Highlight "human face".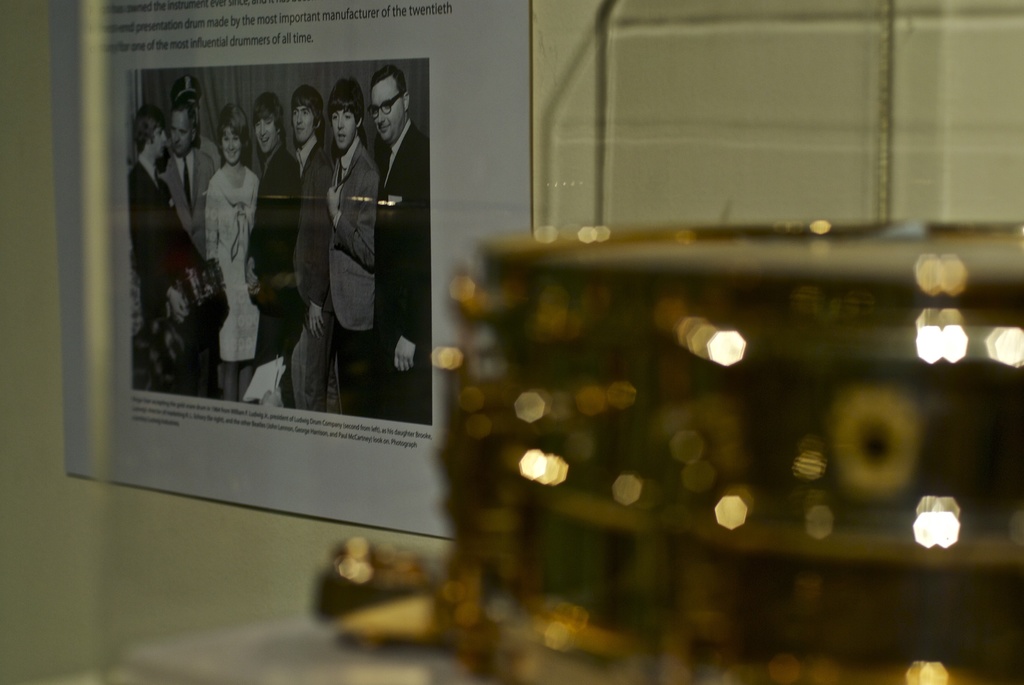
Highlighted region: left=329, top=109, right=355, bottom=148.
